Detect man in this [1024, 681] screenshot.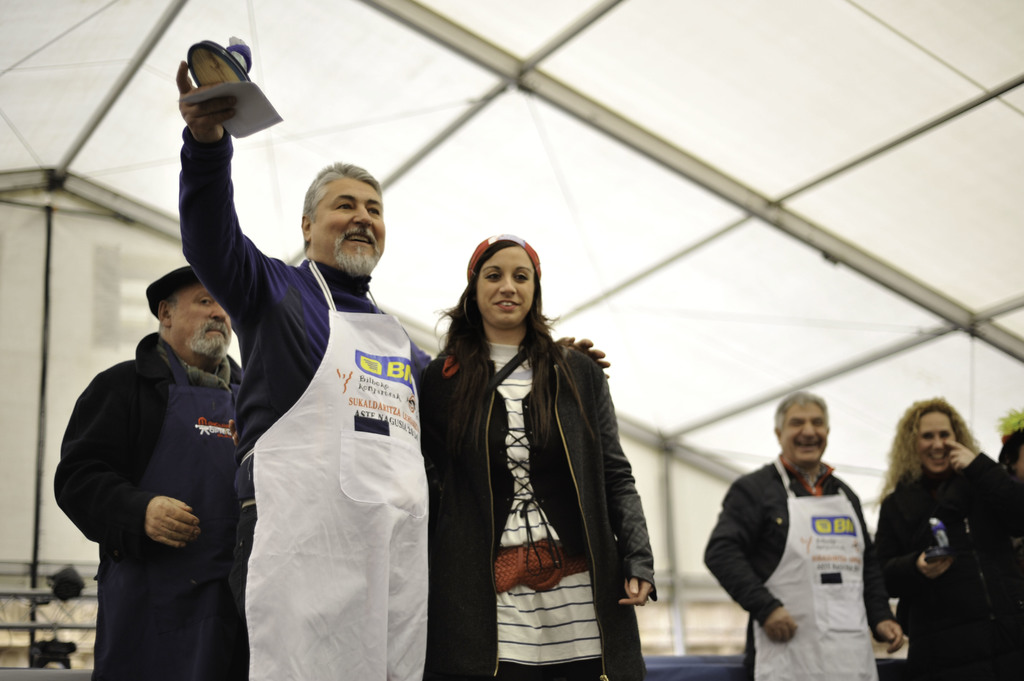
Detection: {"left": 60, "top": 248, "right": 263, "bottom": 661}.
